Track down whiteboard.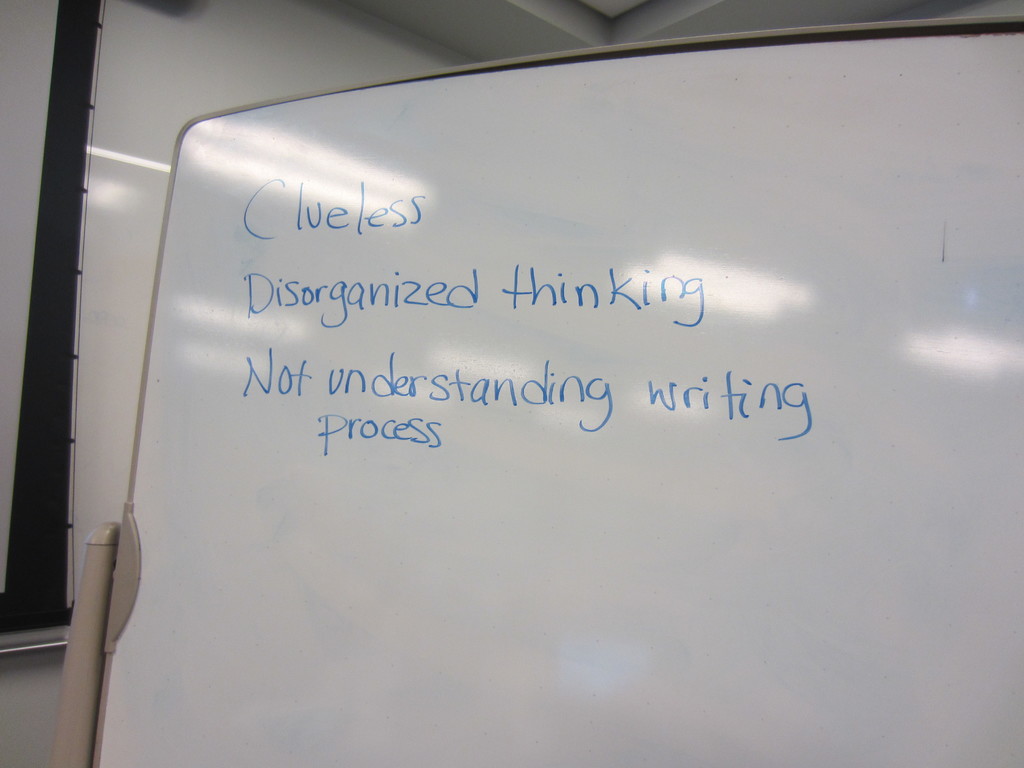
Tracked to locate(93, 12, 1023, 767).
